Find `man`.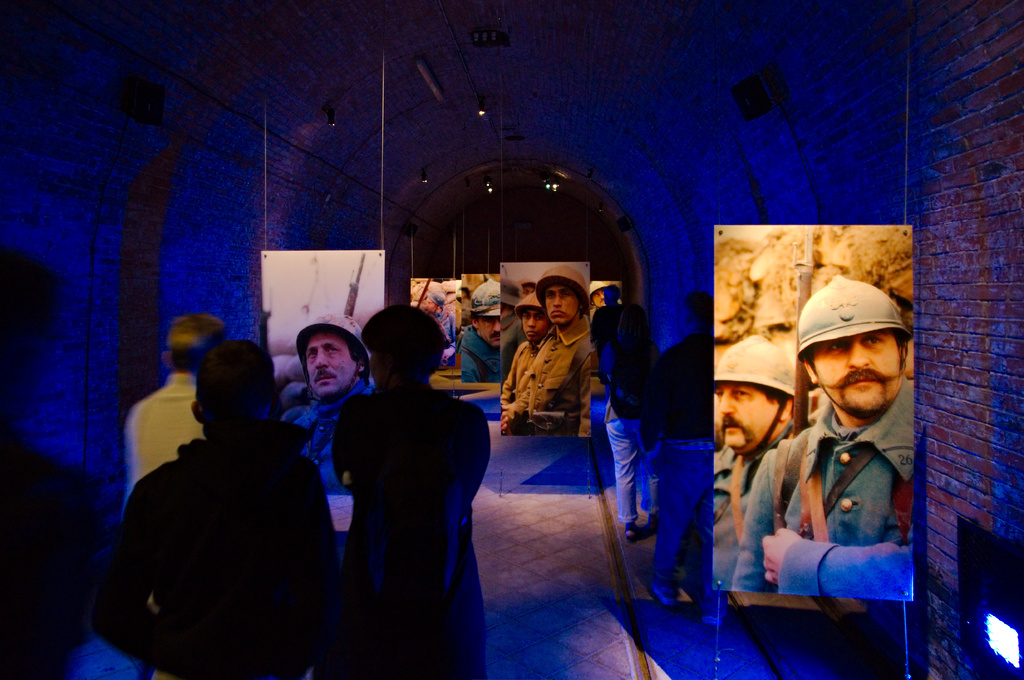
rect(0, 248, 102, 679).
